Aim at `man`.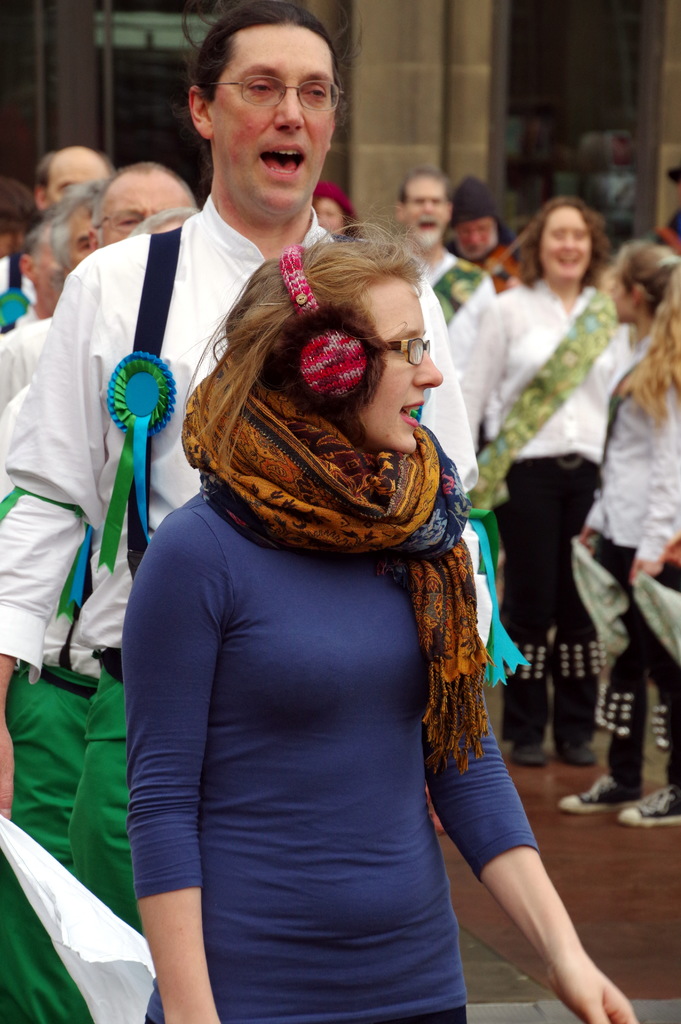
Aimed at l=441, t=176, r=525, b=305.
